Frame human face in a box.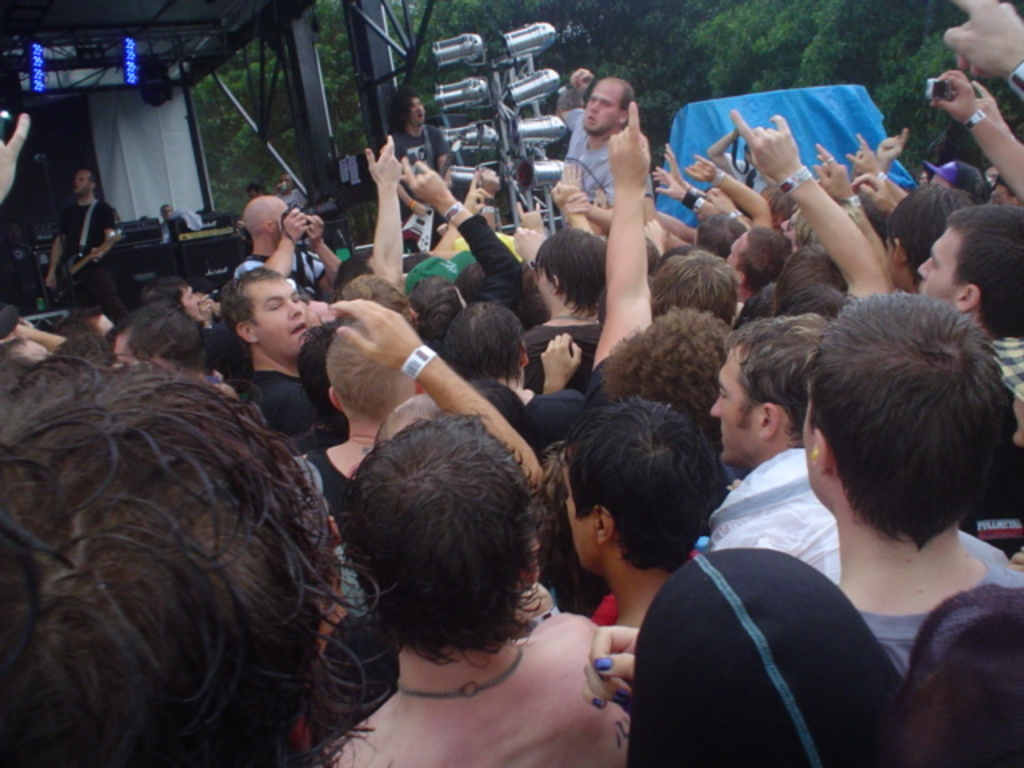
region(566, 464, 600, 581).
